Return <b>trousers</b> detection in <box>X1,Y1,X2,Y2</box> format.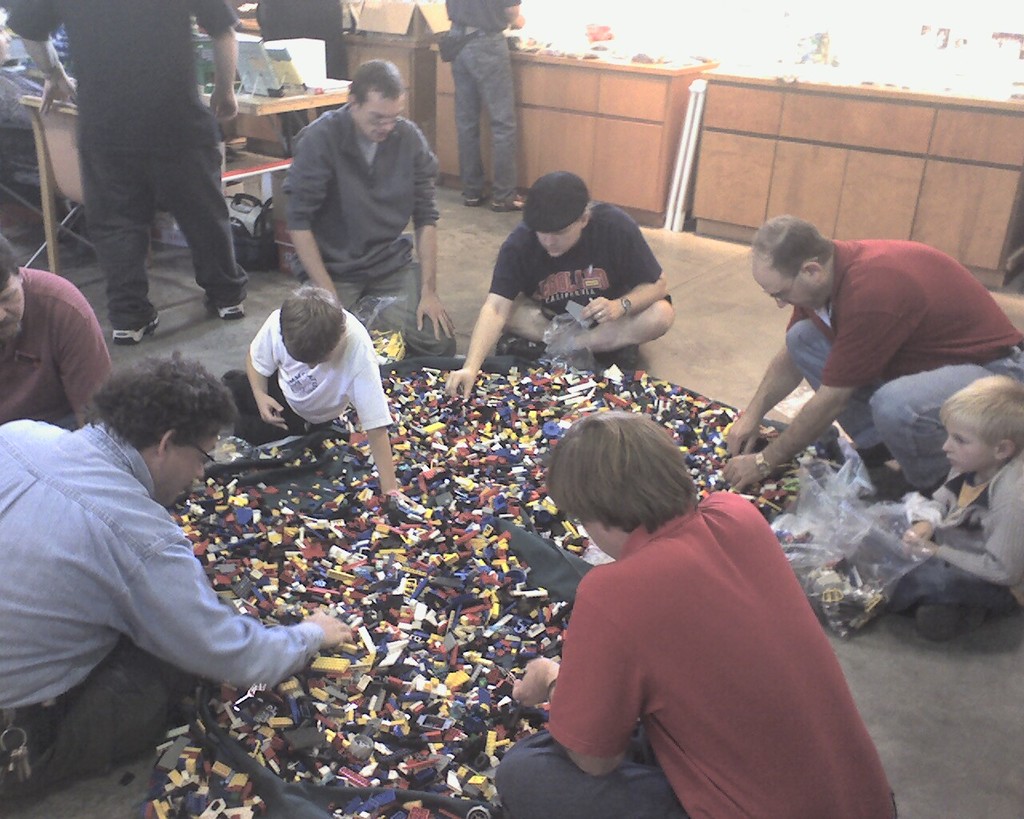
<box>298,259,458,360</box>.
